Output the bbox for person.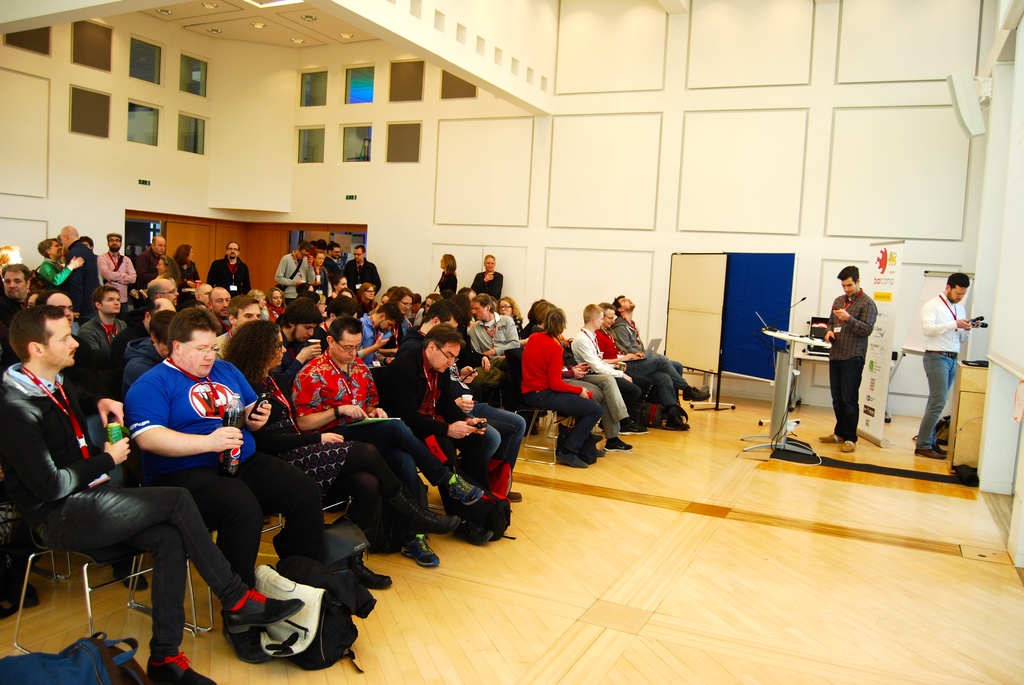
[left=440, top=255, right=456, bottom=301].
